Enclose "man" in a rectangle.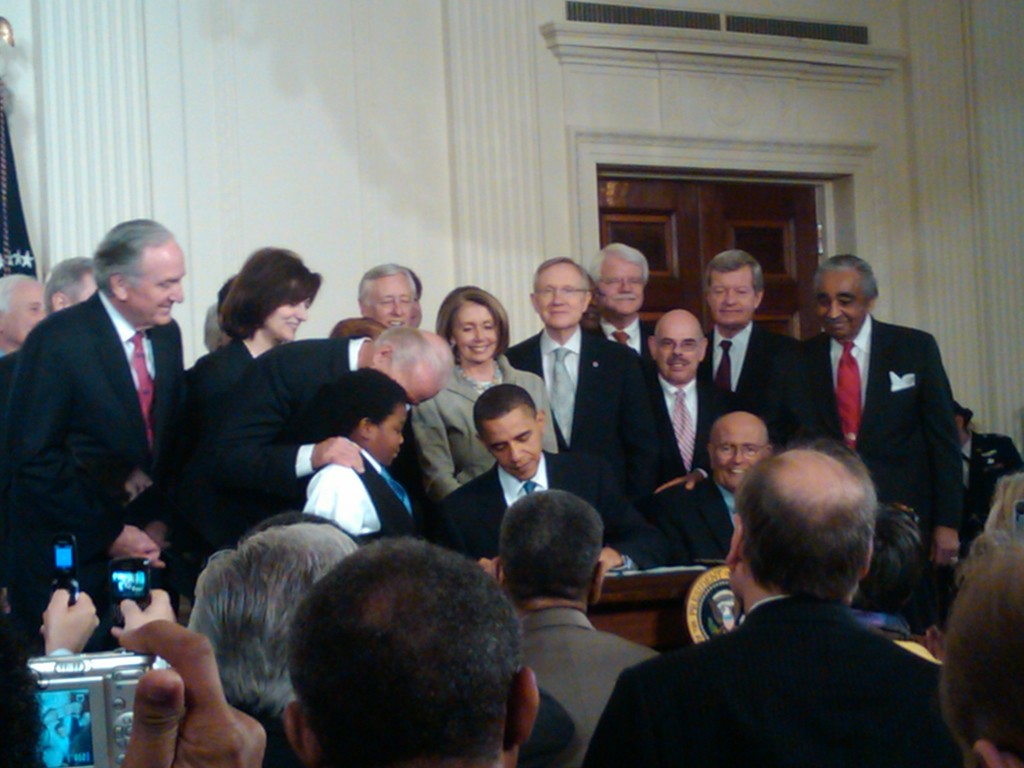
{"left": 698, "top": 249, "right": 799, "bottom": 400}.
